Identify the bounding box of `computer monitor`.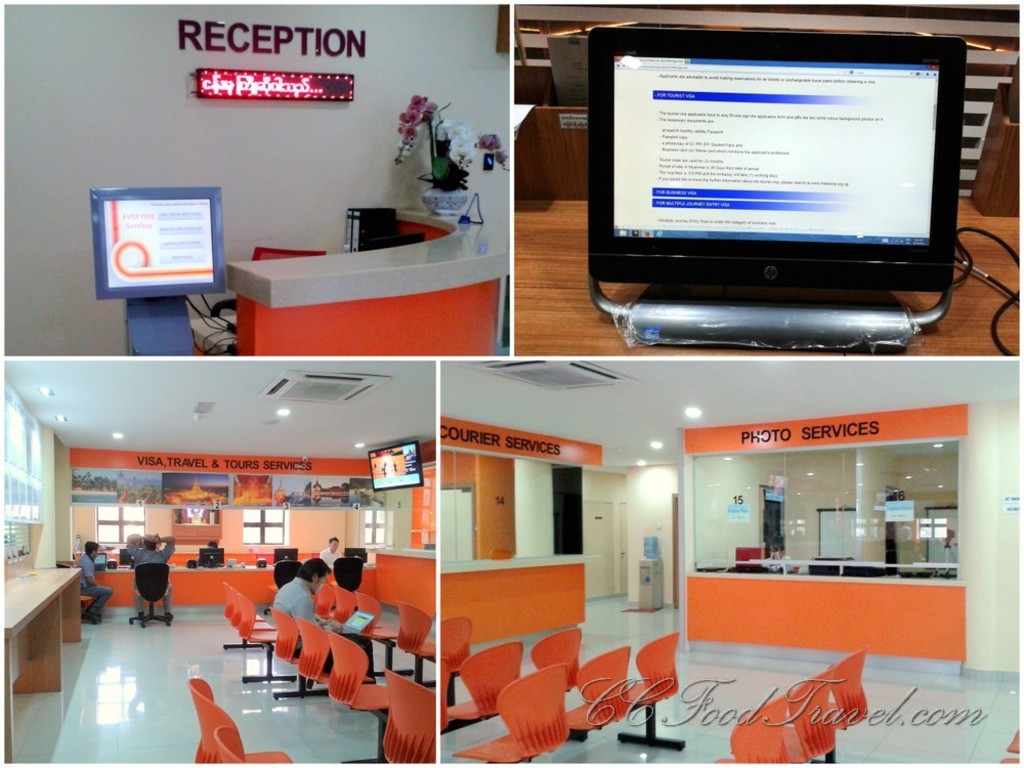
340/544/373/565.
